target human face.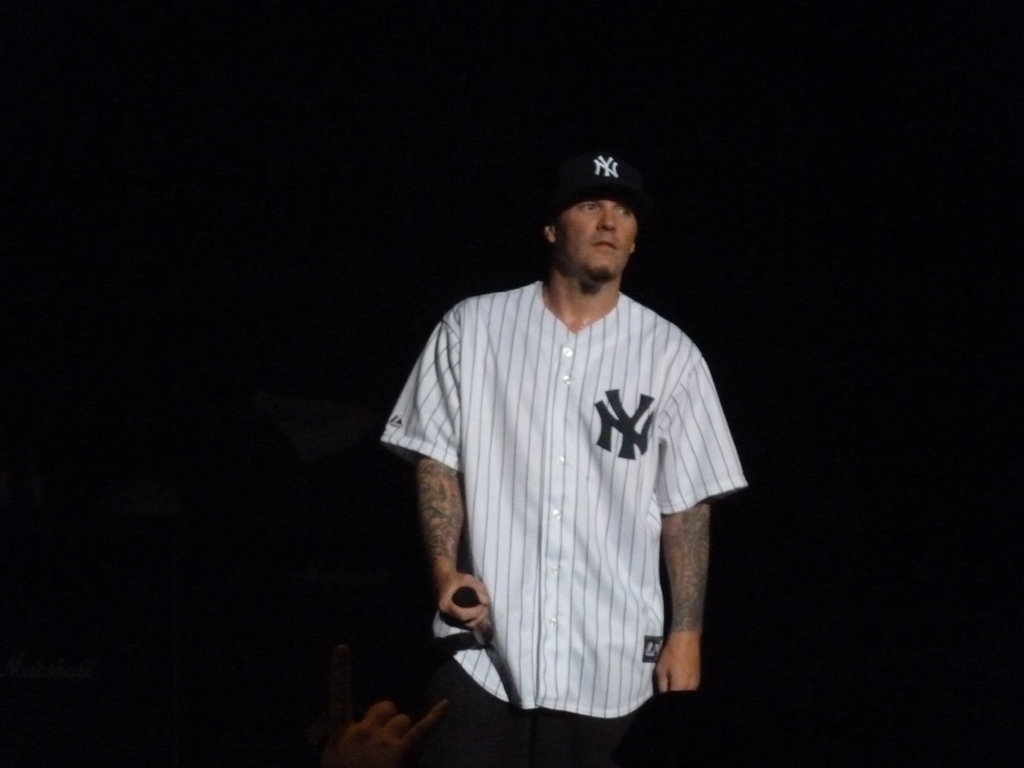
Target region: {"x1": 556, "y1": 198, "x2": 636, "y2": 283}.
